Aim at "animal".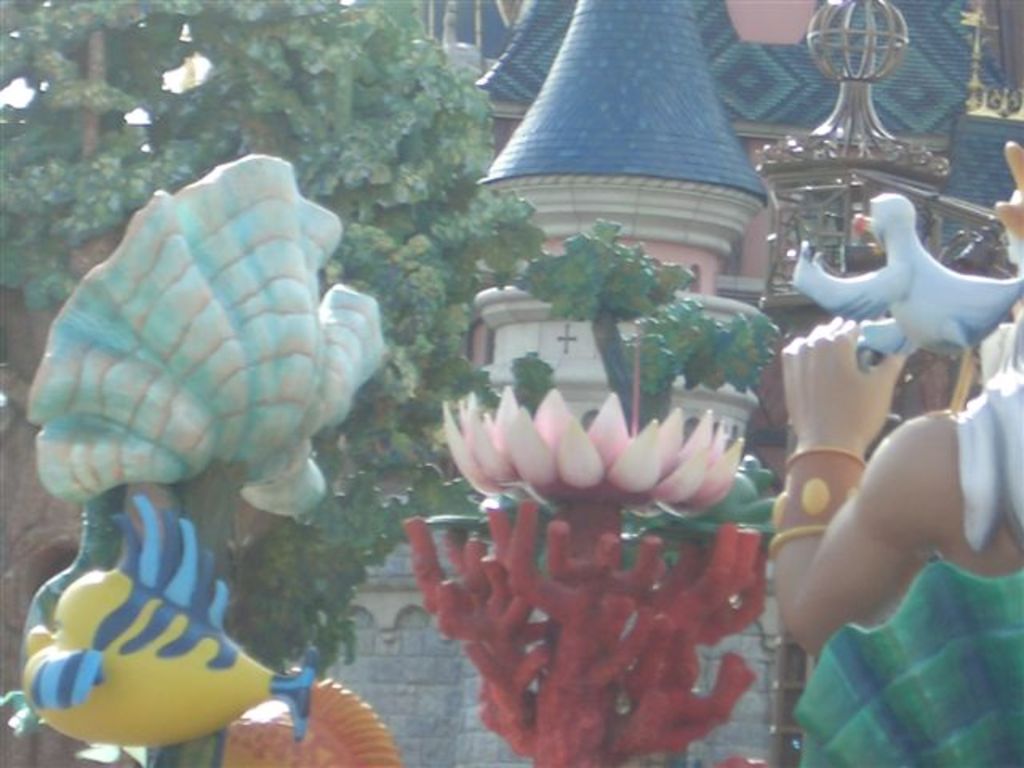
Aimed at 789,192,1022,360.
